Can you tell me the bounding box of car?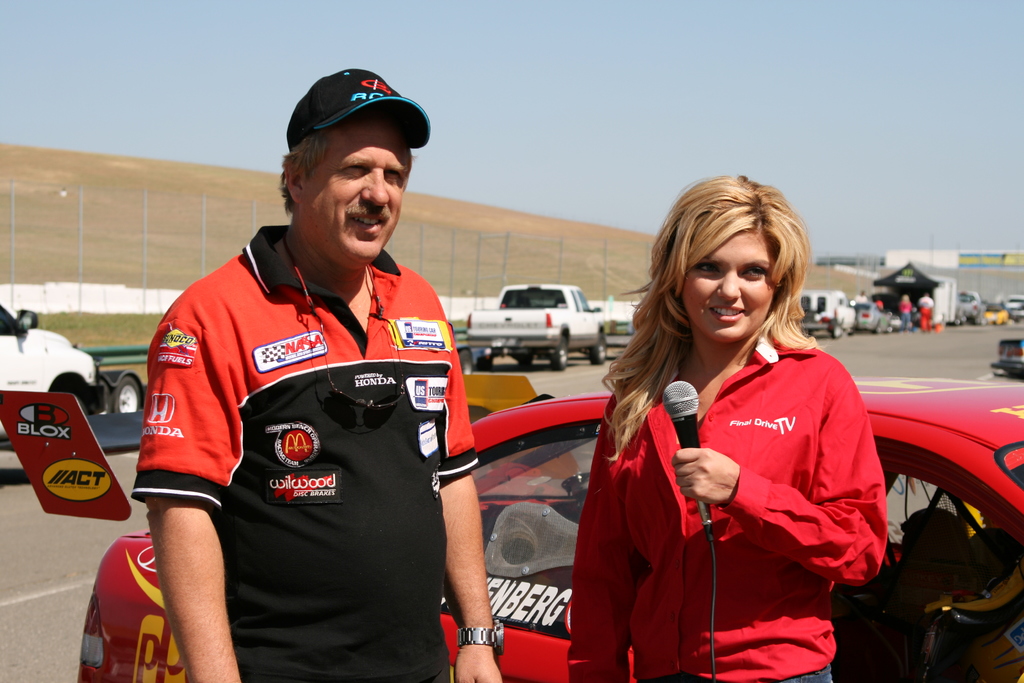
(left=958, top=290, right=980, bottom=323).
